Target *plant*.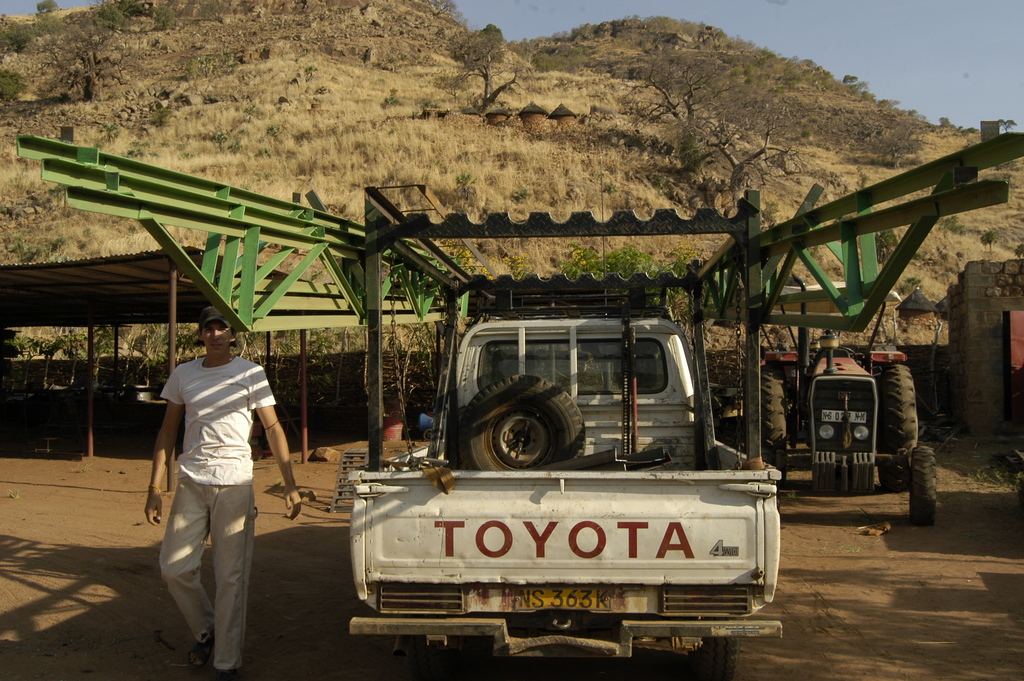
Target region: {"x1": 879, "y1": 227, "x2": 902, "y2": 260}.
